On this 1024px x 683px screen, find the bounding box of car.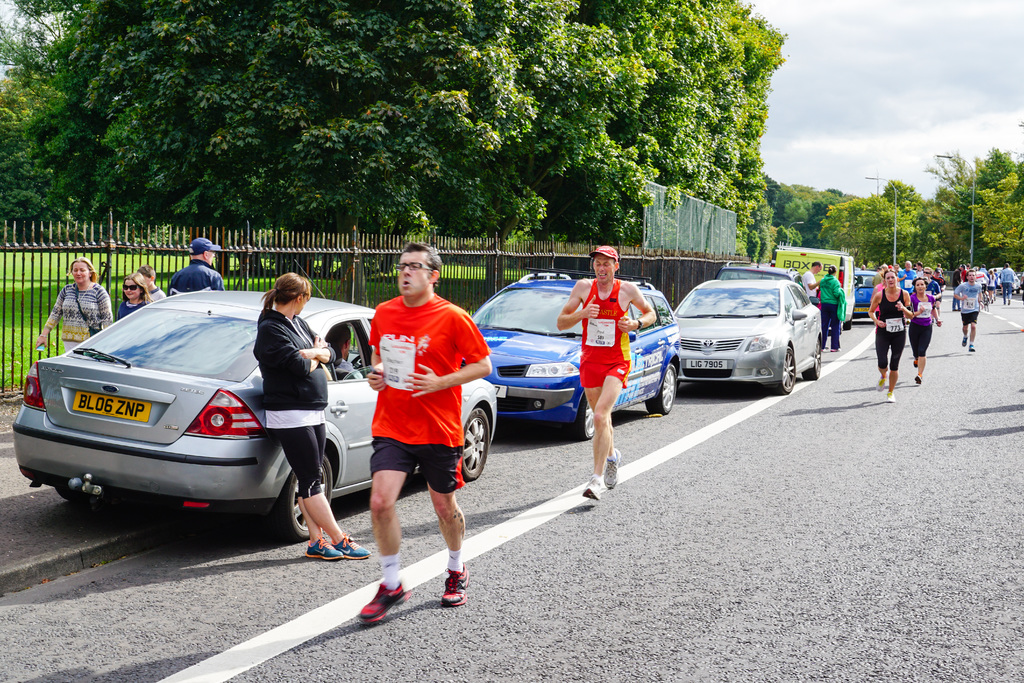
Bounding box: (x1=852, y1=266, x2=876, y2=332).
